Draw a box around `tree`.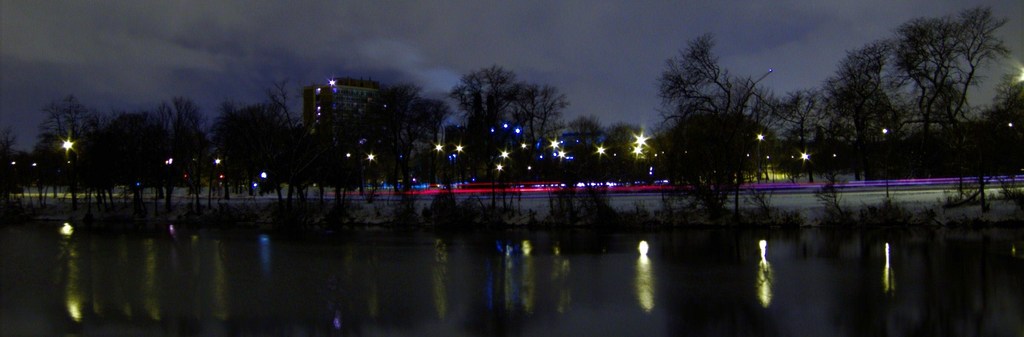
rect(525, 79, 570, 147).
